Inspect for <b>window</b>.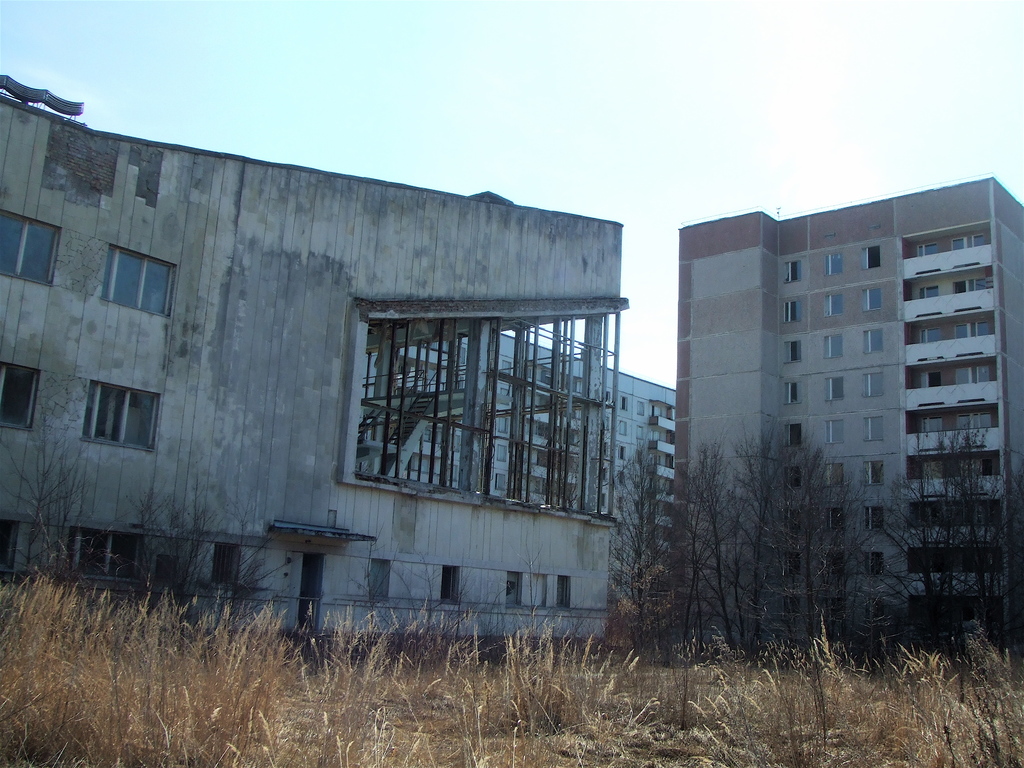
Inspection: (783,594,797,627).
